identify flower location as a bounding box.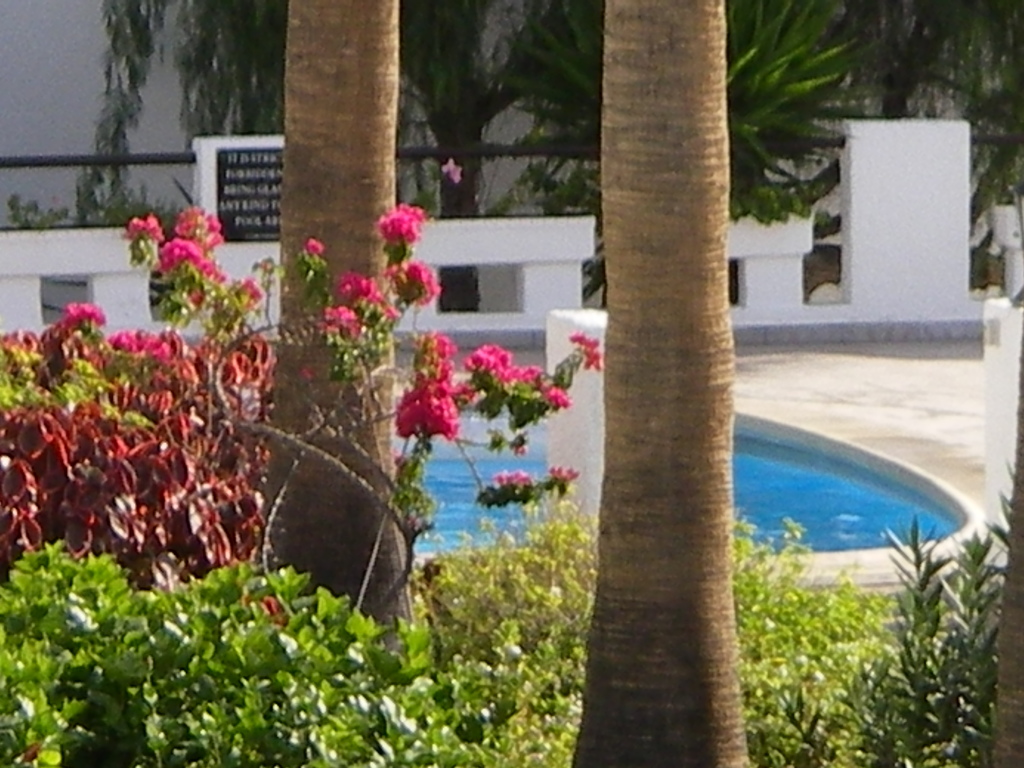
(left=303, top=241, right=328, bottom=254).
